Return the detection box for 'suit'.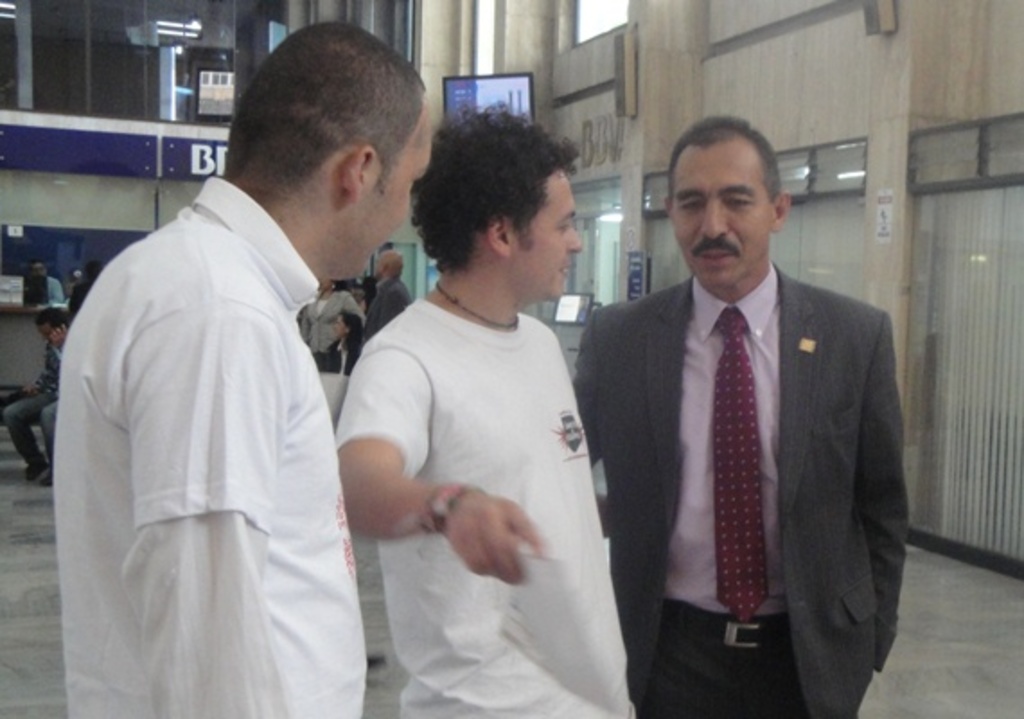
(left=363, top=279, right=406, bottom=343).
